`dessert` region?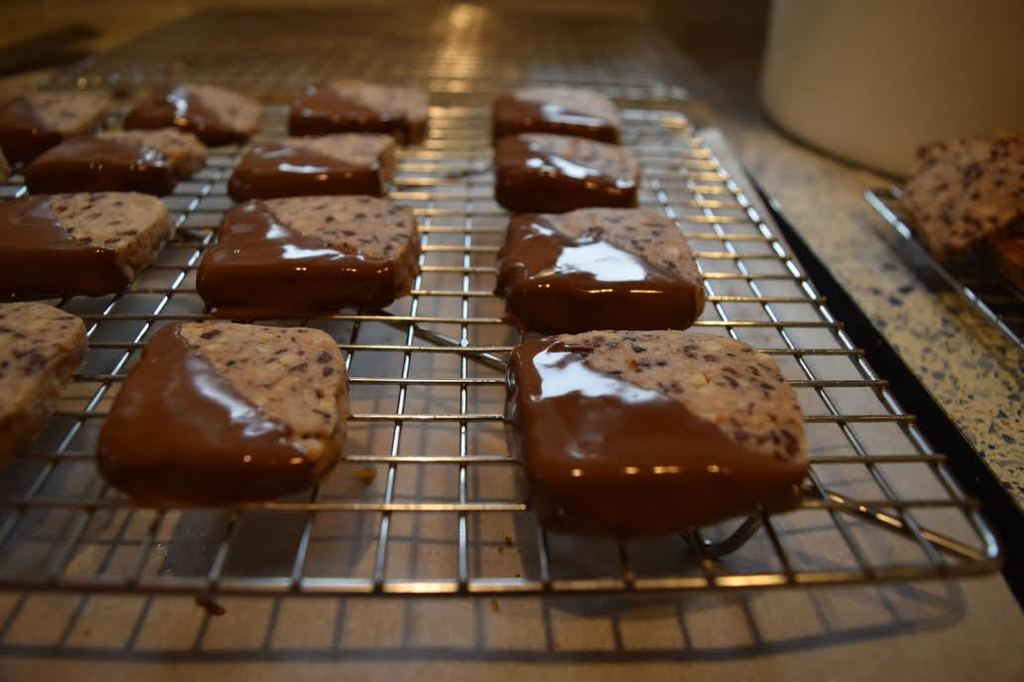
25 128 210 192
